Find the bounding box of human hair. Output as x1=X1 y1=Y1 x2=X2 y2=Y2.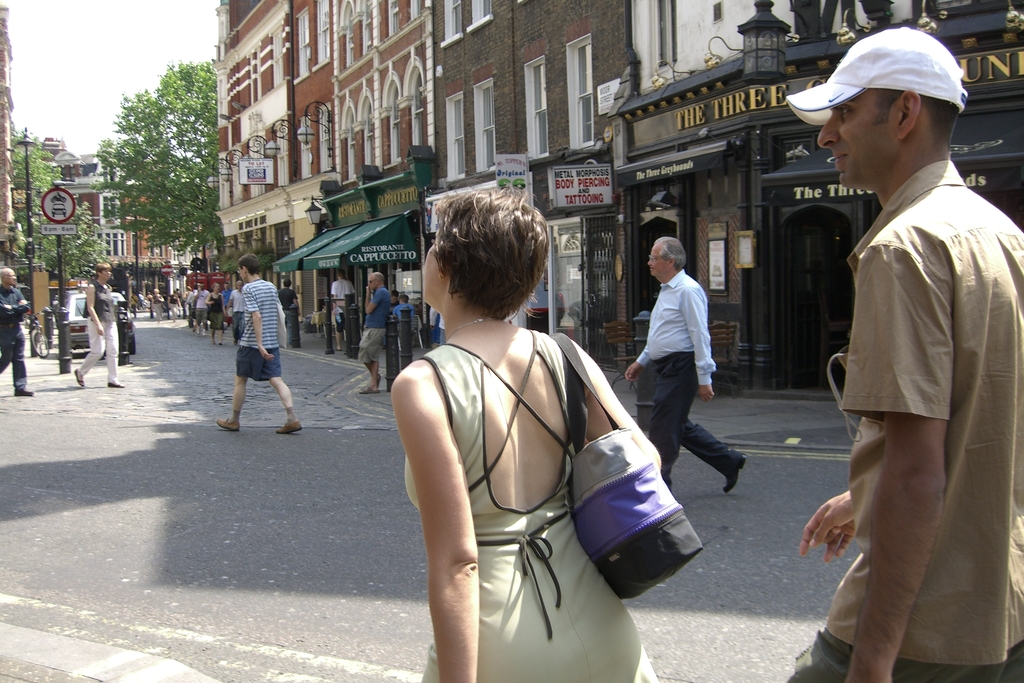
x1=237 y1=252 x2=262 y2=281.
